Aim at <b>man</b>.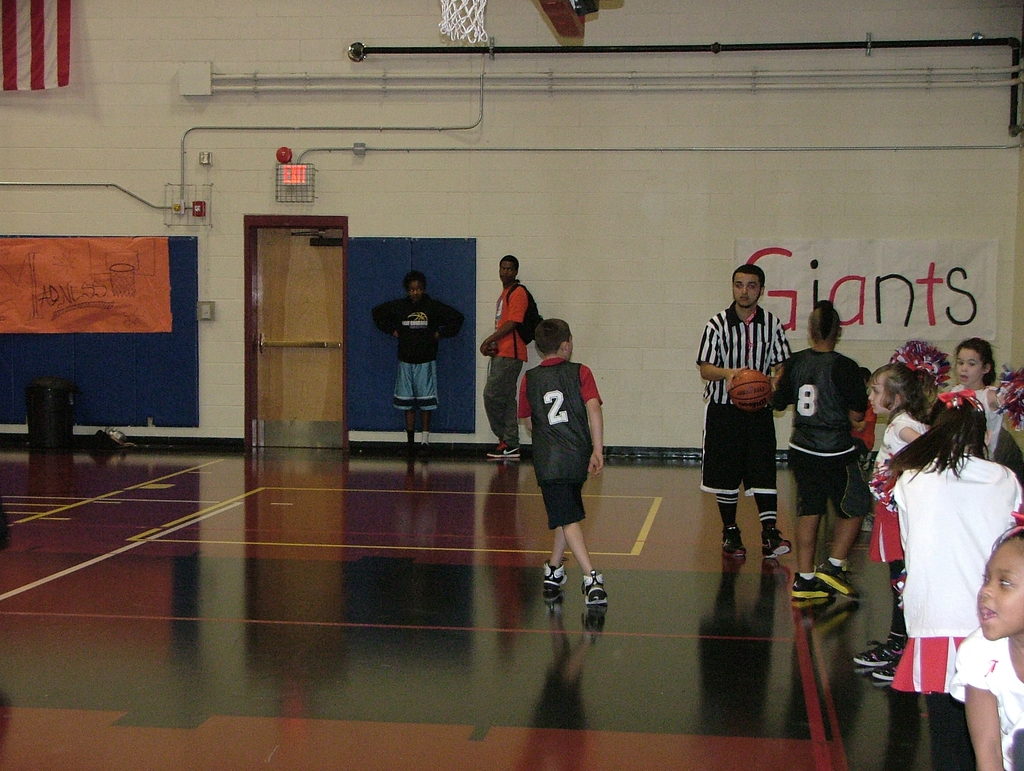
Aimed at [left=473, top=248, right=531, bottom=457].
